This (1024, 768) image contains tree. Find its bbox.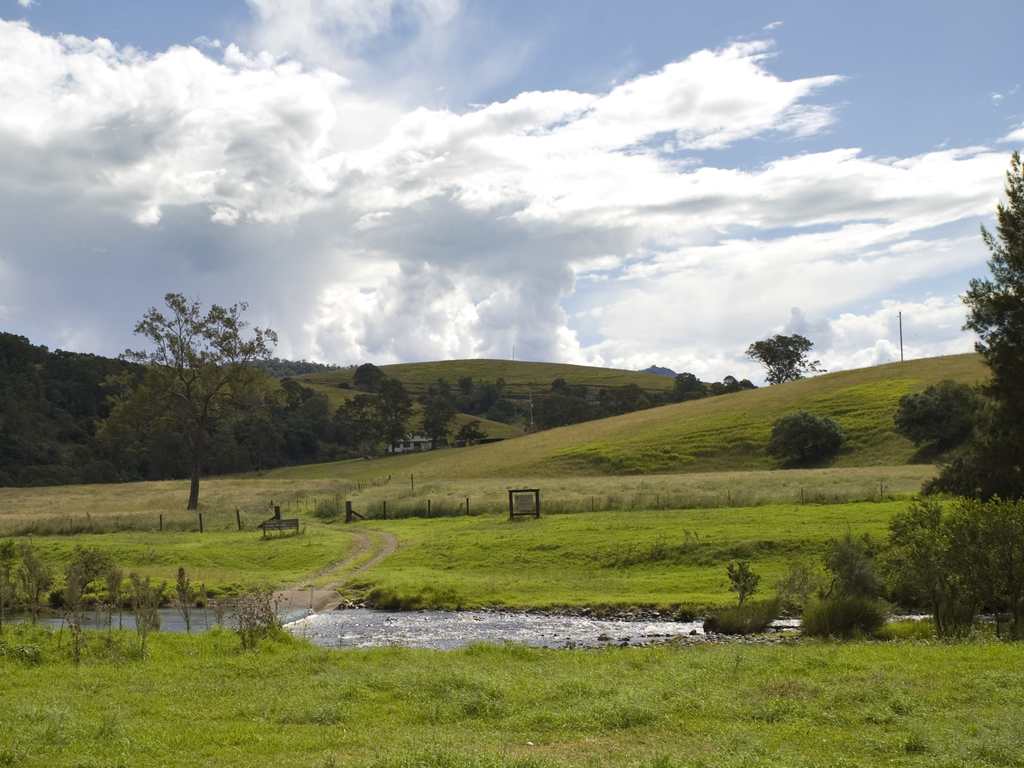
crop(595, 376, 653, 416).
